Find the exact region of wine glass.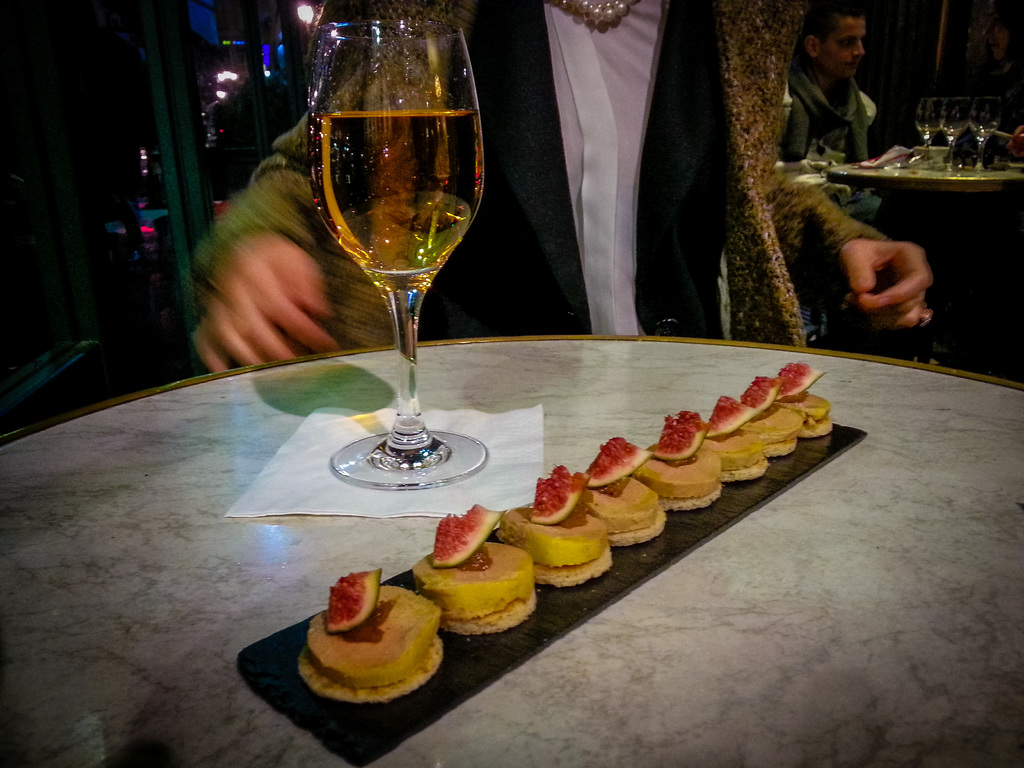
Exact region: (971, 92, 1003, 154).
